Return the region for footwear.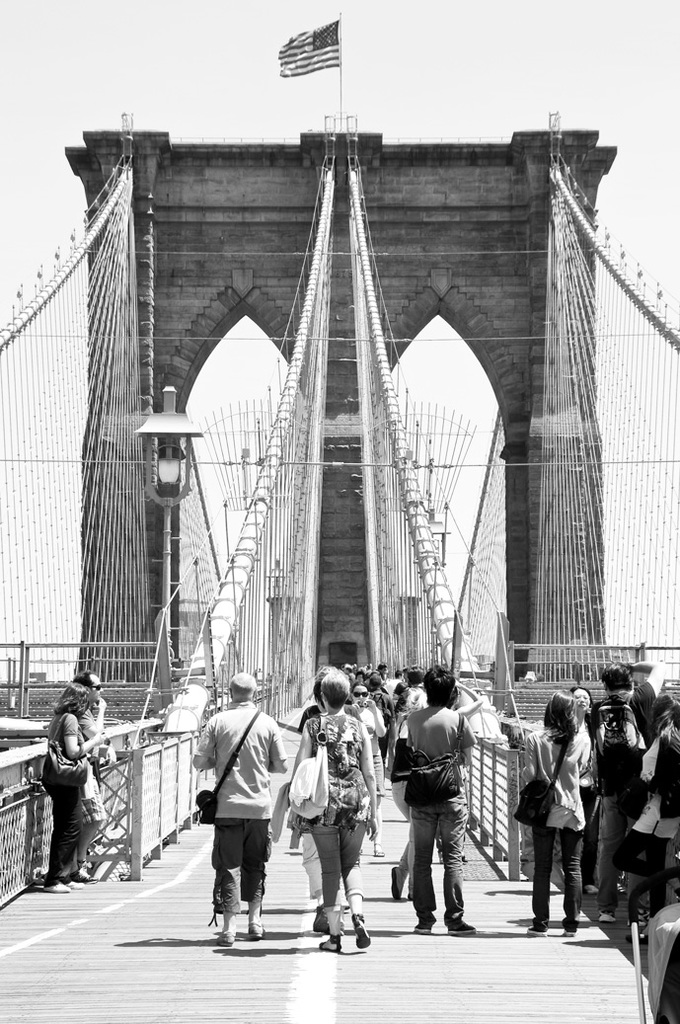
bbox=[373, 840, 382, 856].
